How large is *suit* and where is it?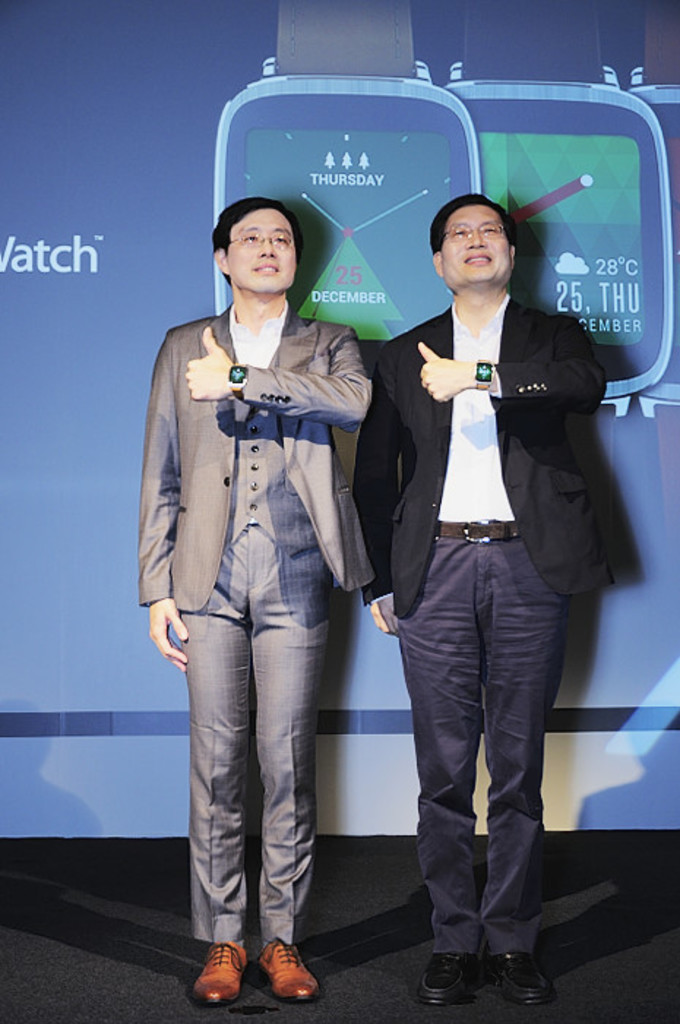
Bounding box: 146, 275, 371, 955.
